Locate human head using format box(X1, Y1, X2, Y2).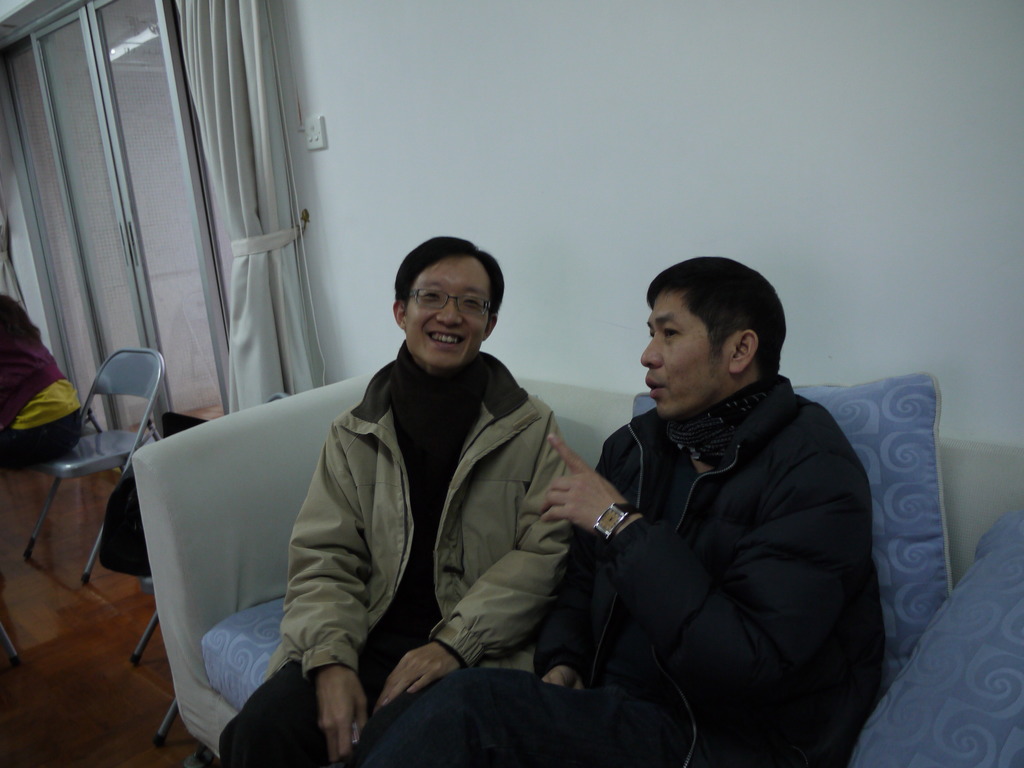
box(634, 257, 788, 419).
